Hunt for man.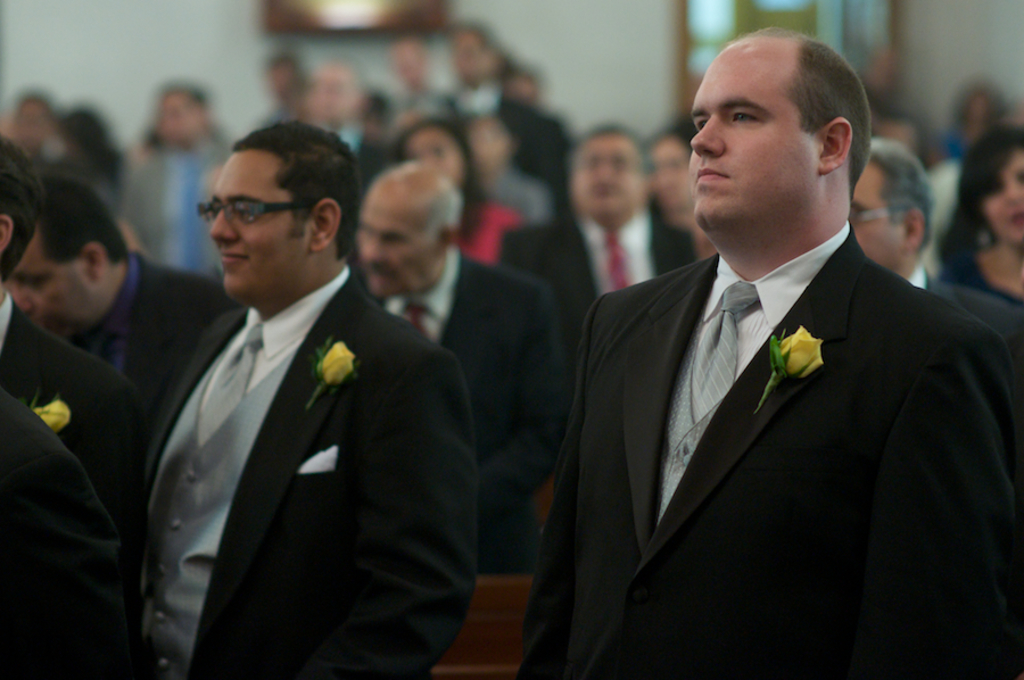
Hunted down at {"left": 520, "top": 27, "right": 1021, "bottom": 679}.
